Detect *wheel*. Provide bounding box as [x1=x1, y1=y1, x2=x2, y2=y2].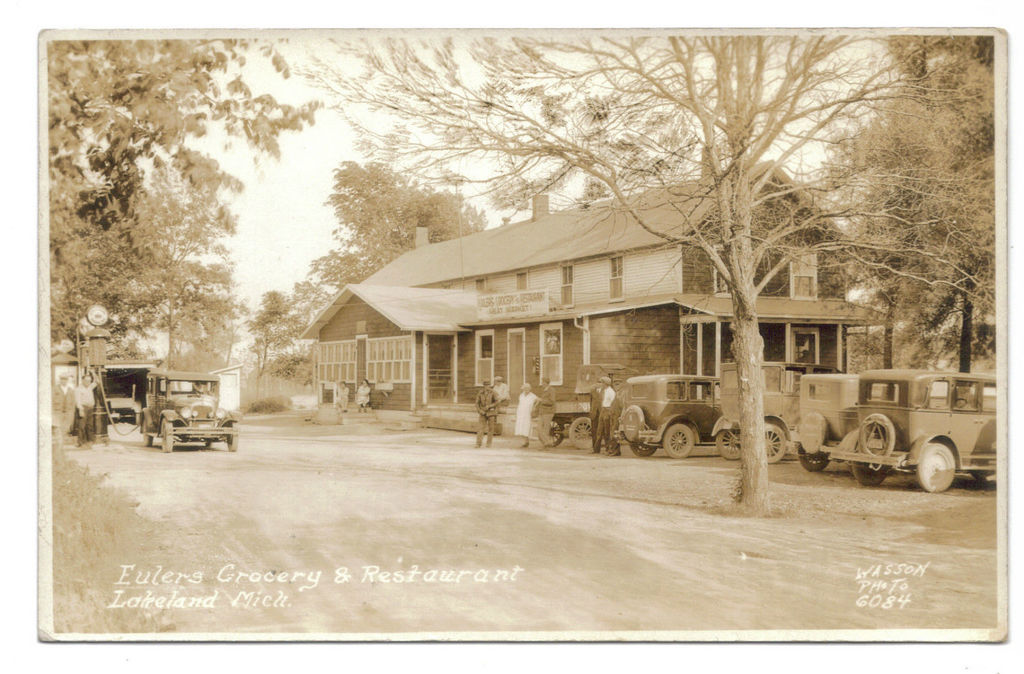
[x1=232, y1=412, x2=238, y2=449].
